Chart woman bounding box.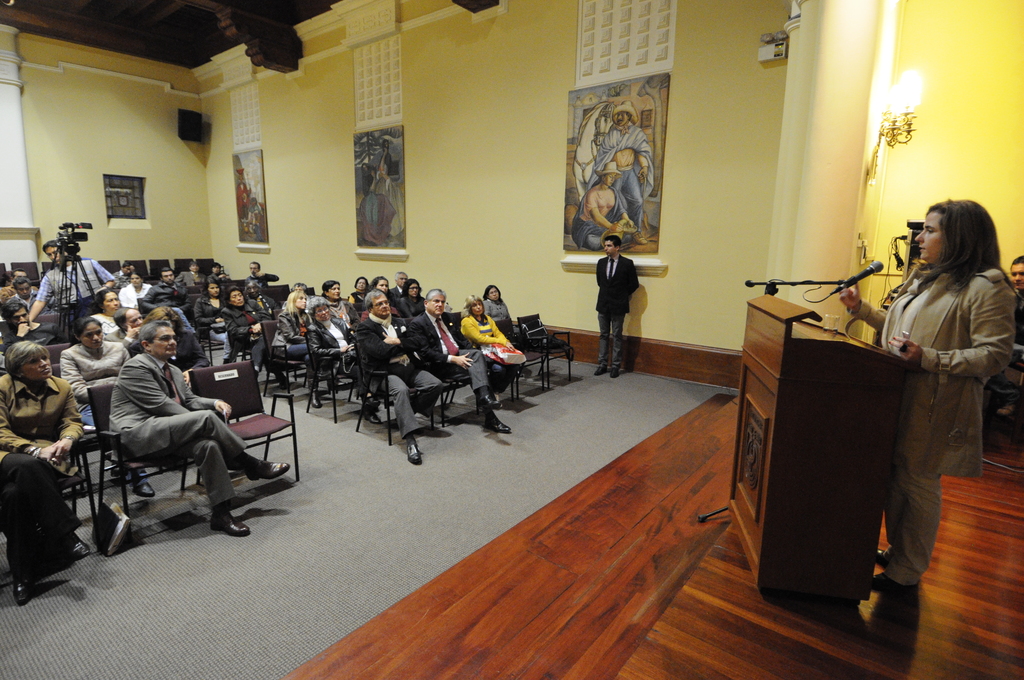
Charted: region(351, 277, 374, 305).
